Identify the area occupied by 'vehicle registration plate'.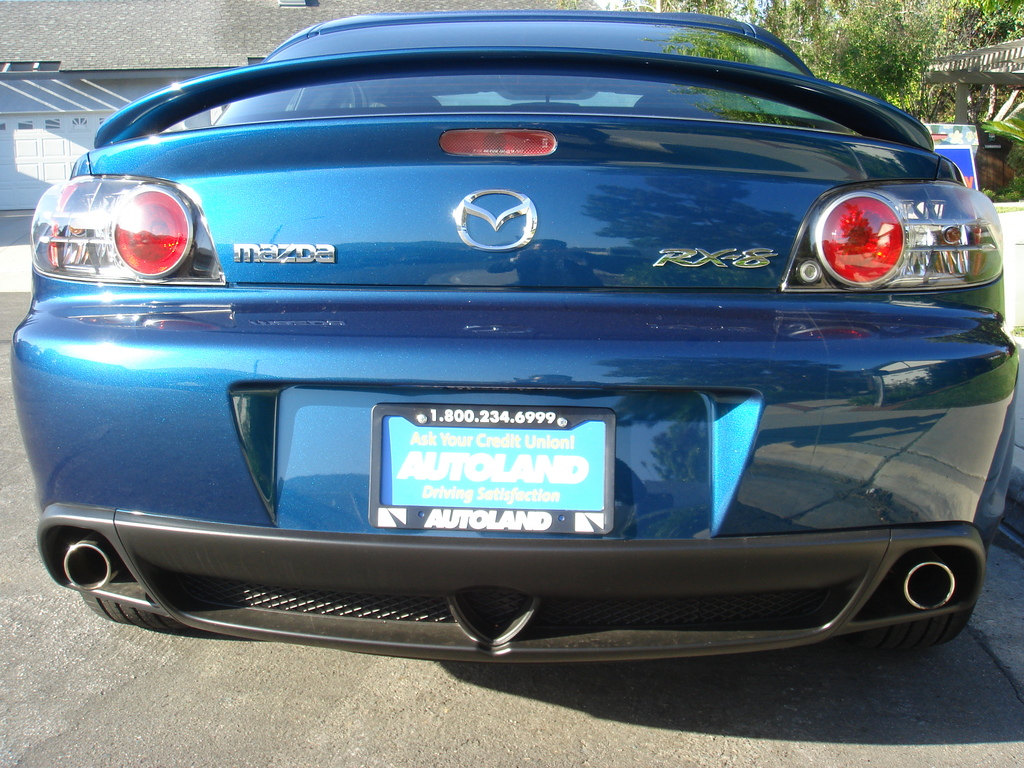
Area: box=[381, 419, 607, 511].
